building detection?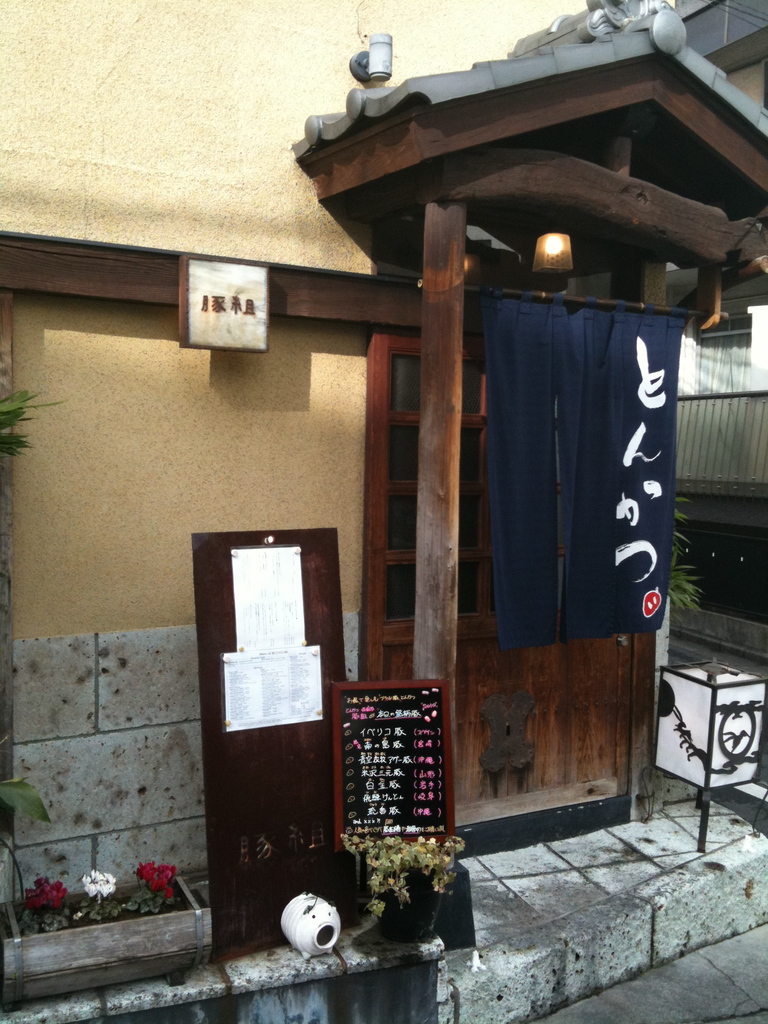
crop(0, 0, 767, 1023)
